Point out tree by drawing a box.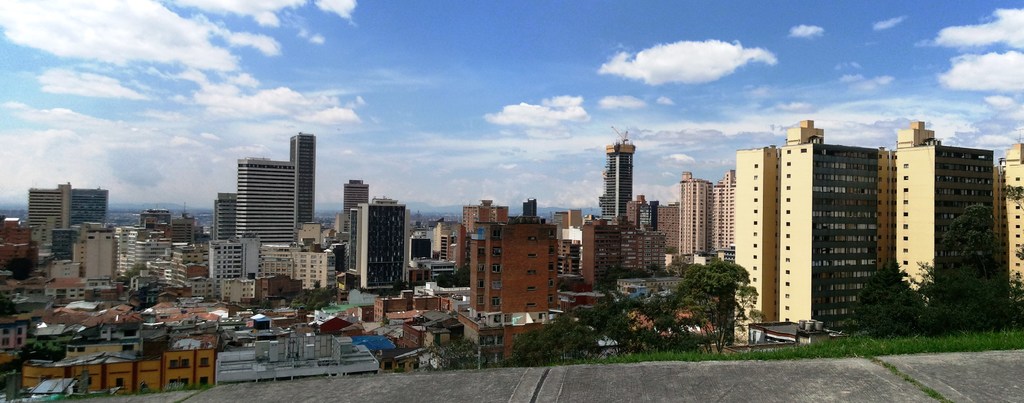
909:264:1011:328.
